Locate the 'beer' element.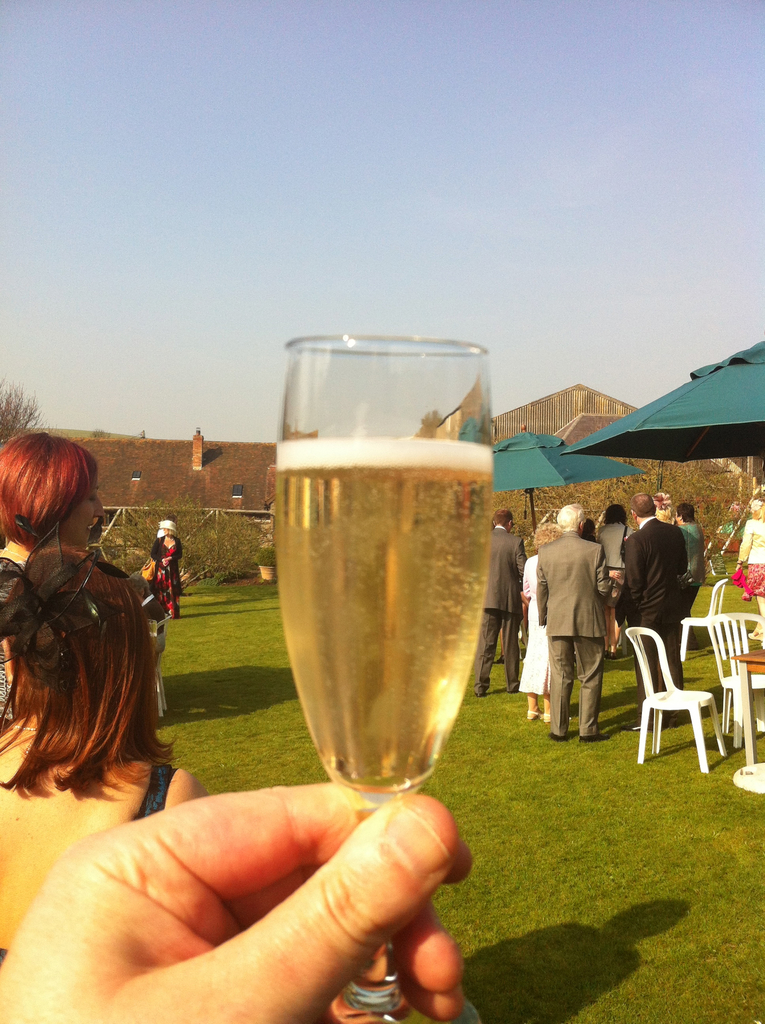
Element bbox: (255, 310, 546, 1023).
